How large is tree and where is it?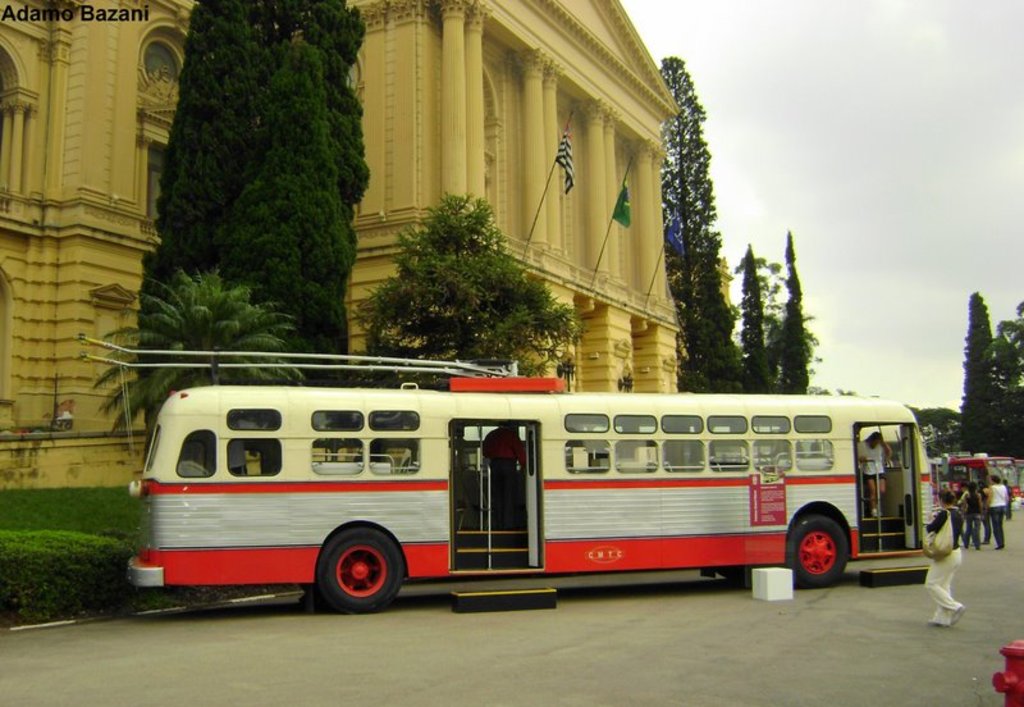
Bounding box: [82, 260, 300, 443].
